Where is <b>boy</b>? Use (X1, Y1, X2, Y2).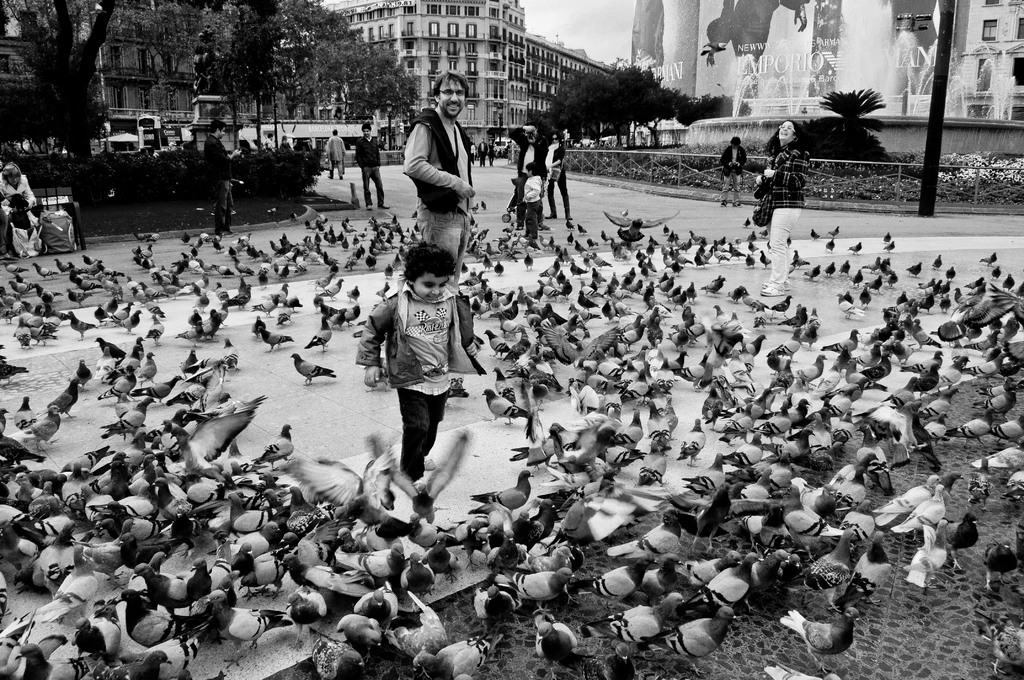
(523, 161, 547, 239).
